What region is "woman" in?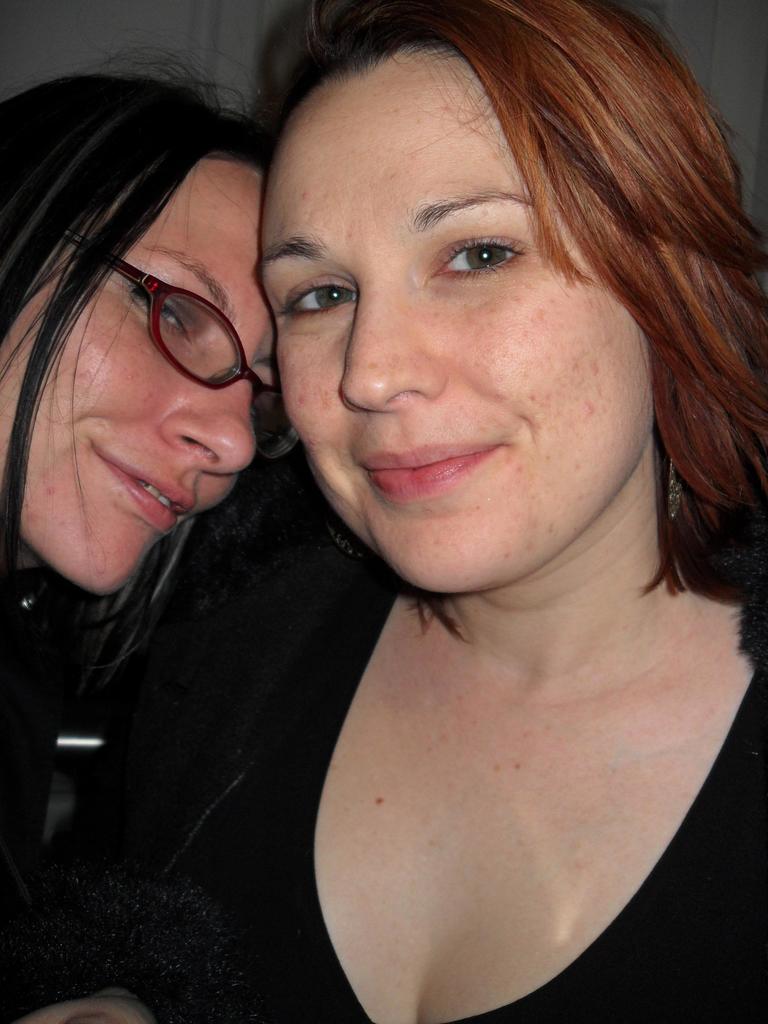
[215, 0, 767, 1023].
